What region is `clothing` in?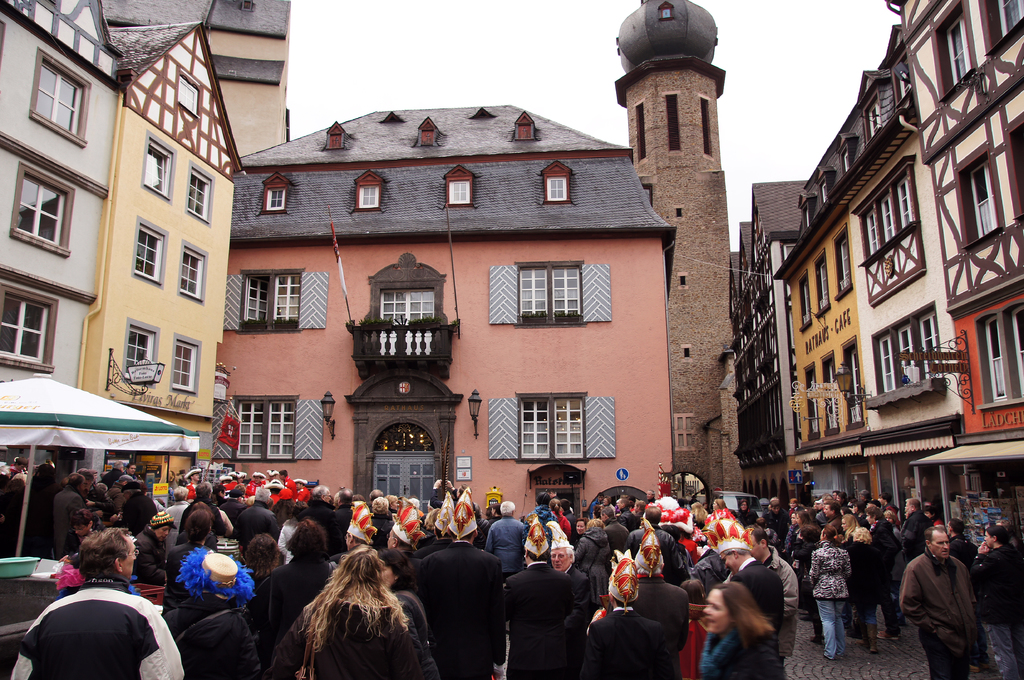
4:576:193:679.
